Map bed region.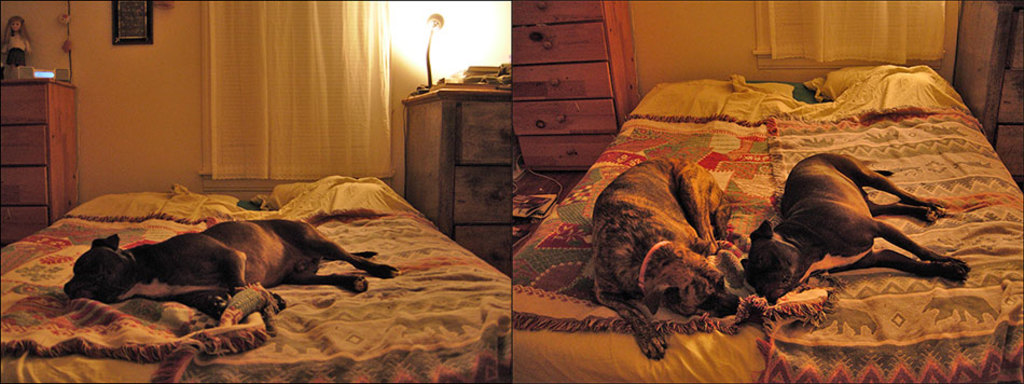
Mapped to bbox(511, 55, 1023, 383).
